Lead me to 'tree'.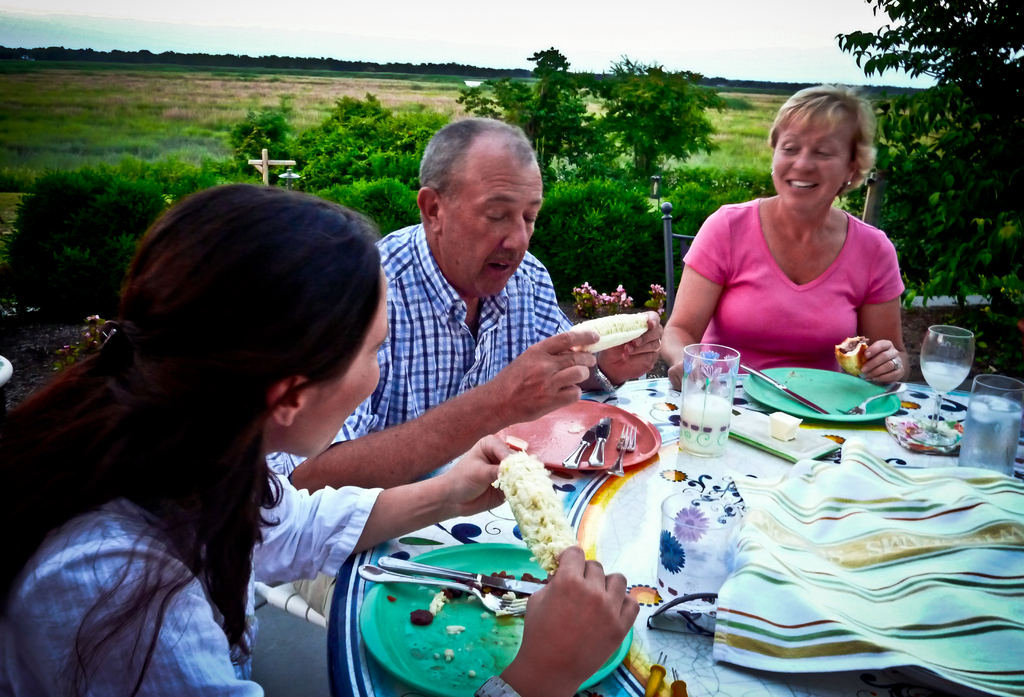
Lead to region(453, 48, 600, 194).
